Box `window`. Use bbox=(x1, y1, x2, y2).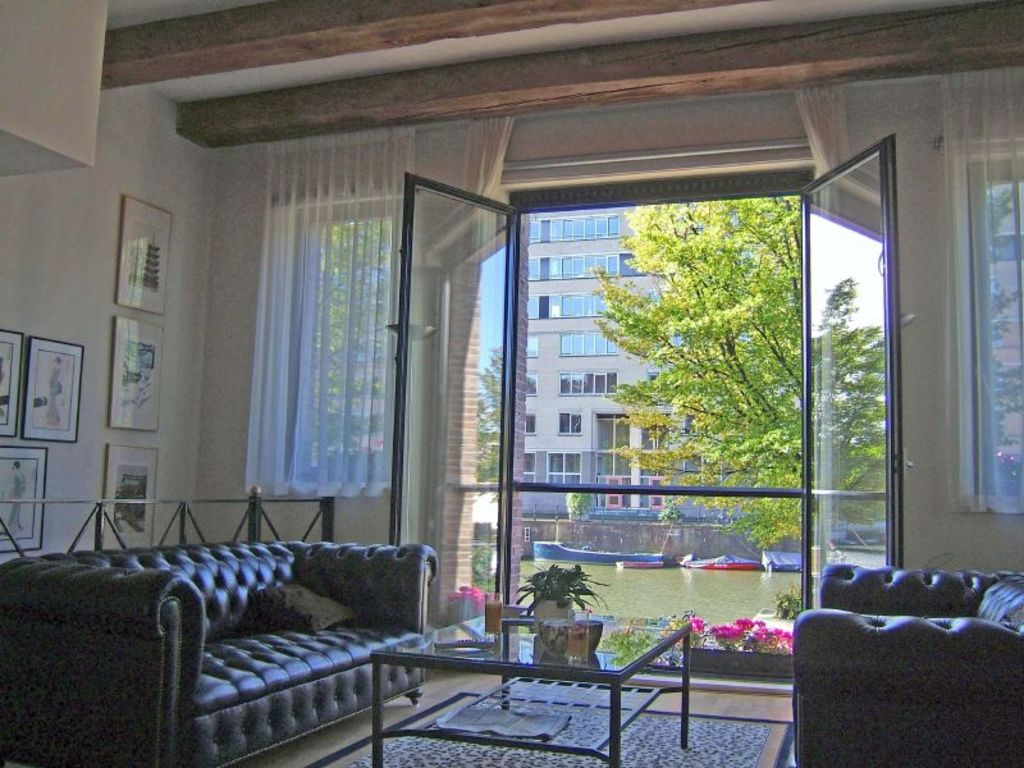
bbox=(554, 372, 618, 394).
